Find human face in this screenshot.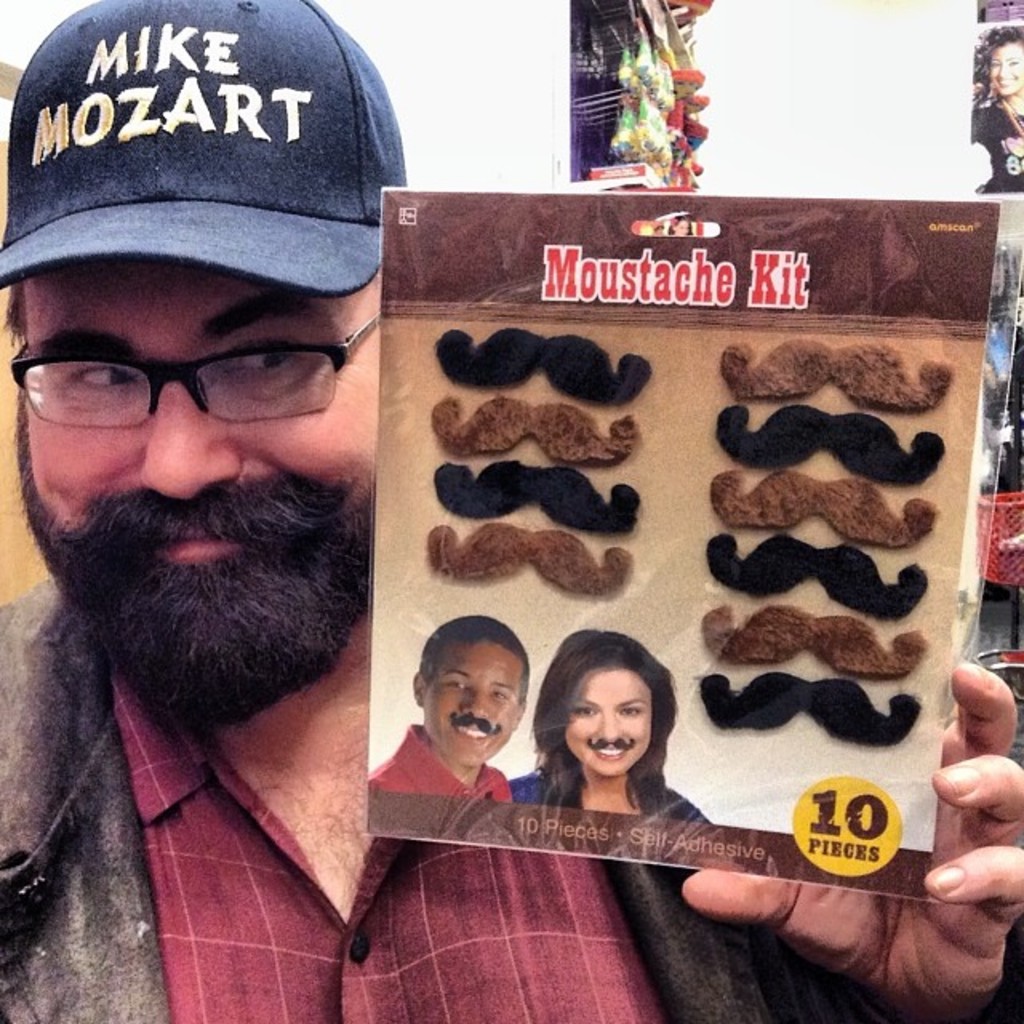
The bounding box for human face is 563,666,650,776.
